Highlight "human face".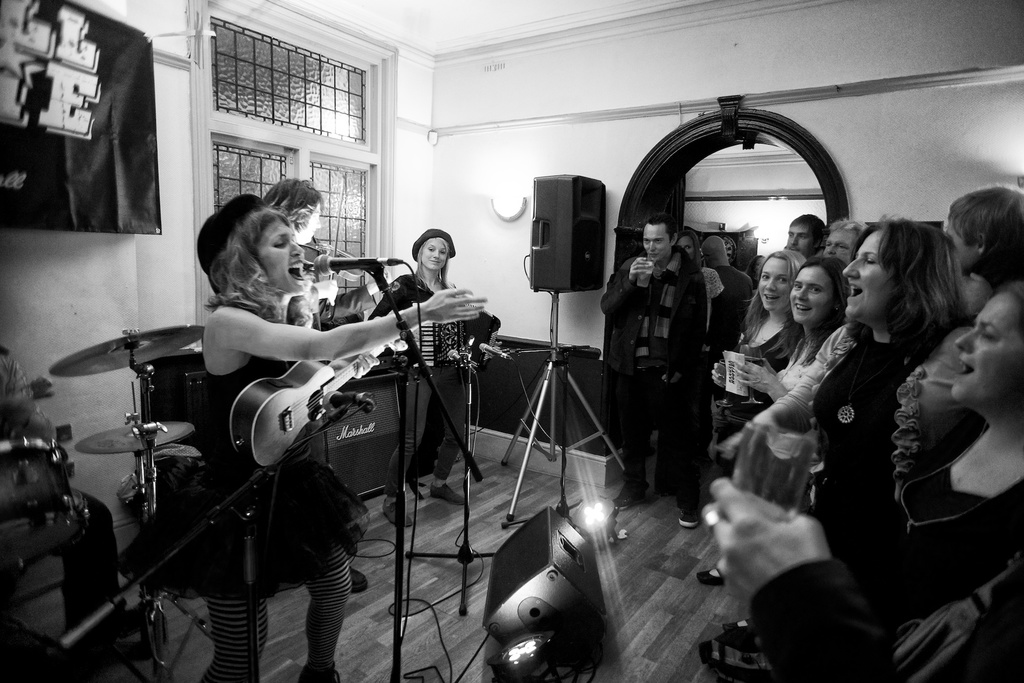
Highlighted region: 842/229/897/319.
